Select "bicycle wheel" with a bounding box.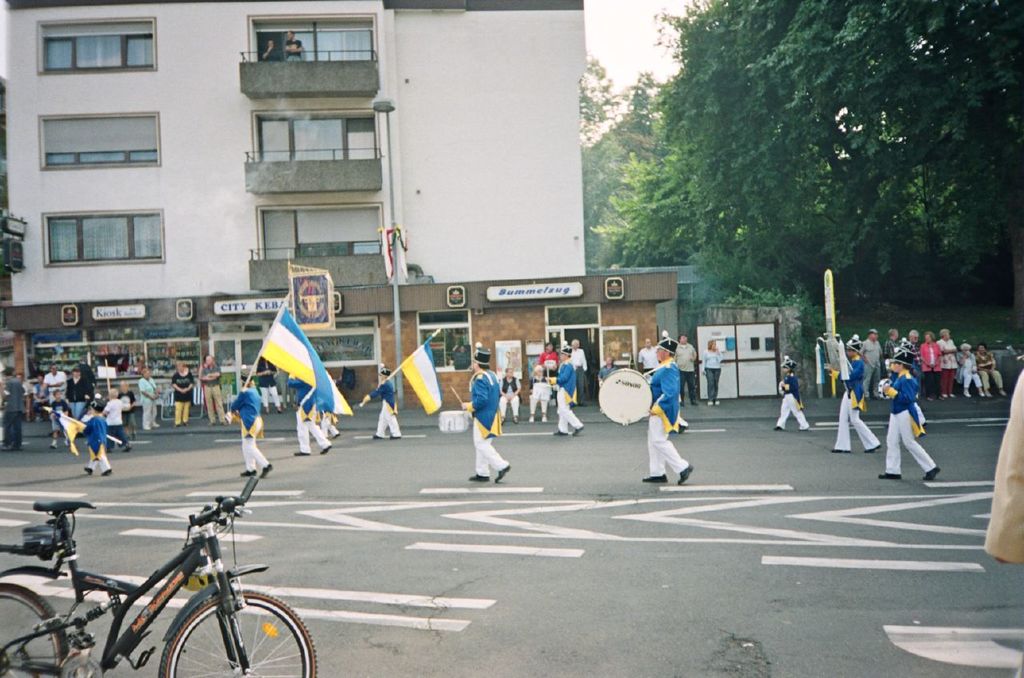
[0,576,66,677].
